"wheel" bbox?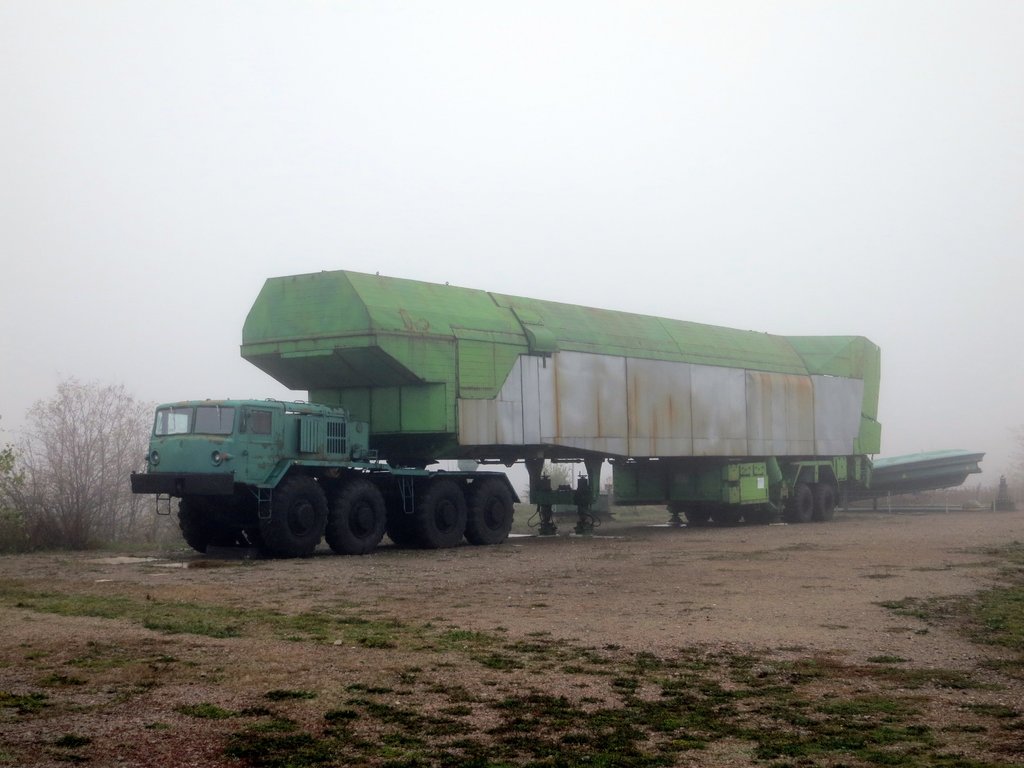
(792,482,813,520)
